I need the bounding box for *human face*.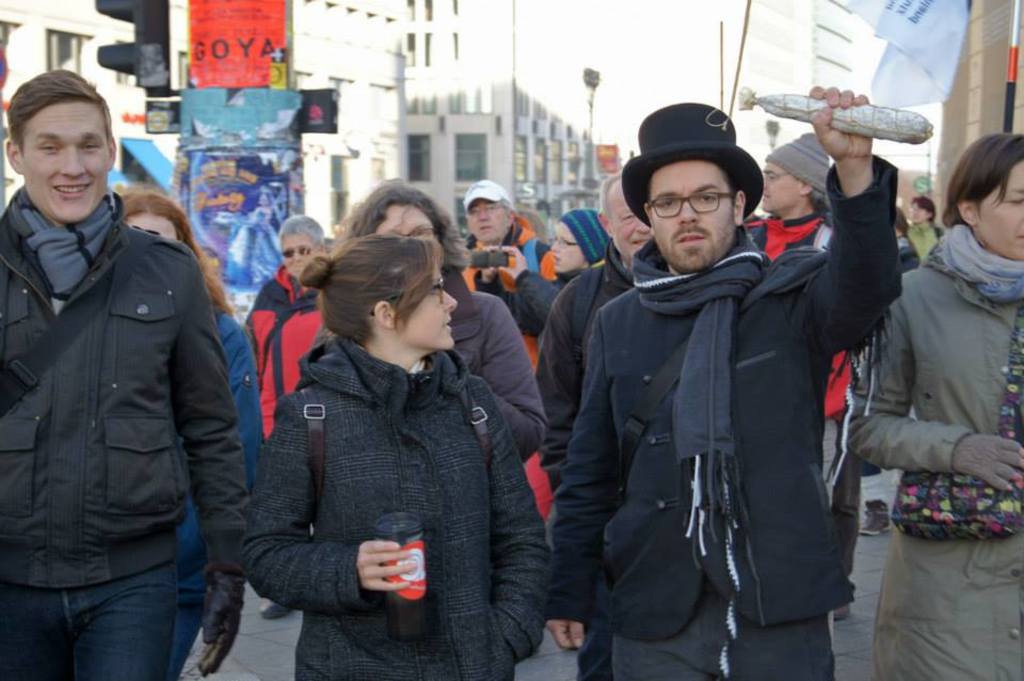
Here it is: Rect(283, 239, 311, 271).
